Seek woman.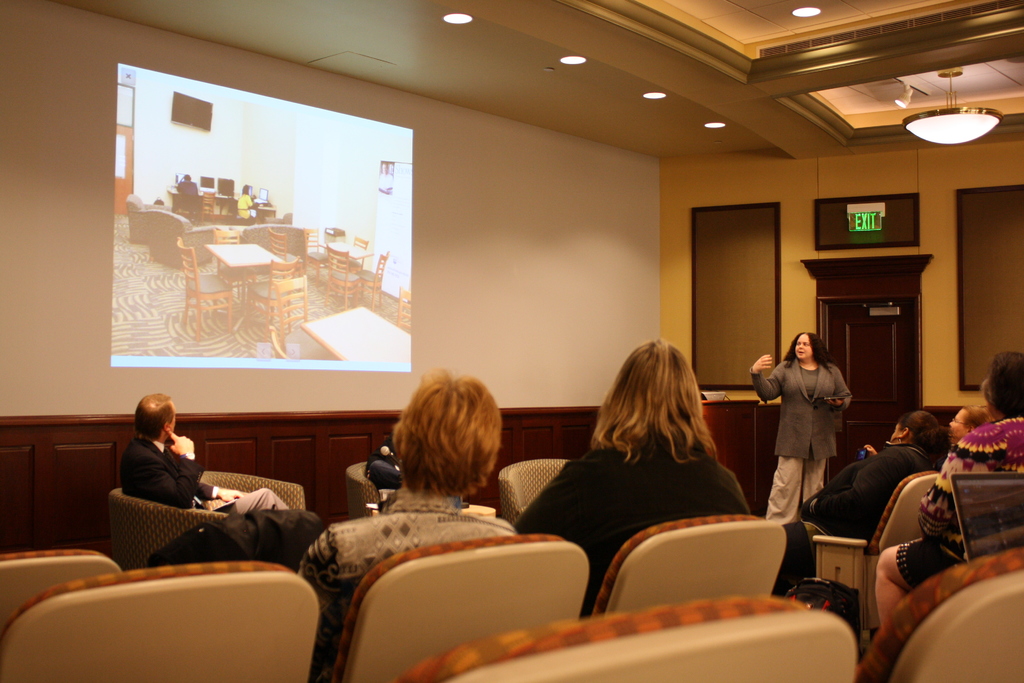
<bbox>875, 349, 1023, 625</bbox>.
